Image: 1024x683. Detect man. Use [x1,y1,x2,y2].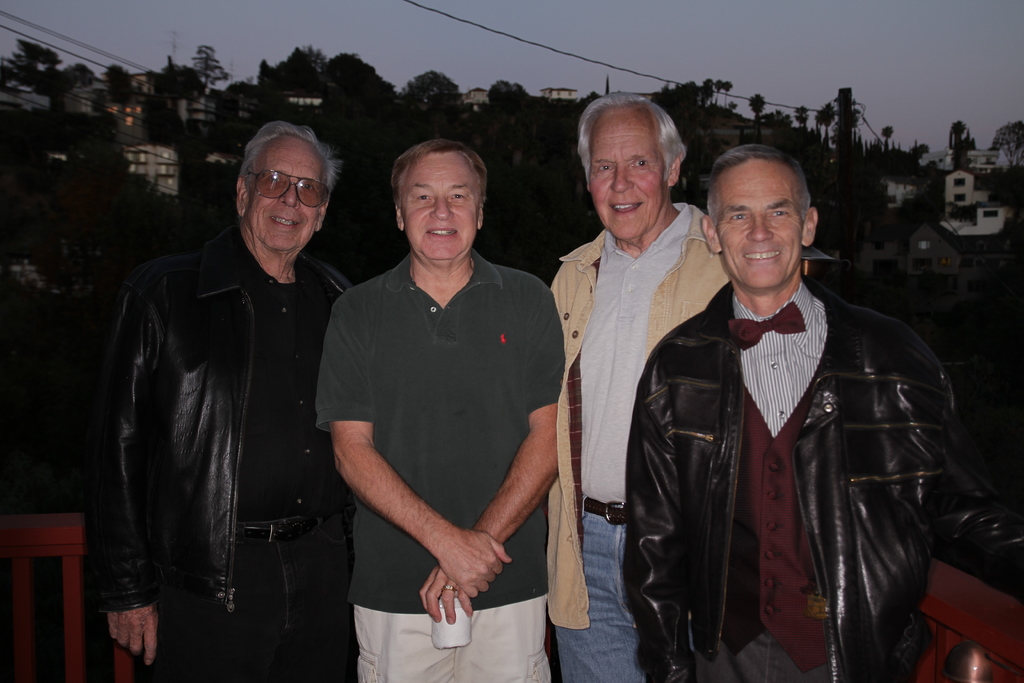
[87,114,356,682].
